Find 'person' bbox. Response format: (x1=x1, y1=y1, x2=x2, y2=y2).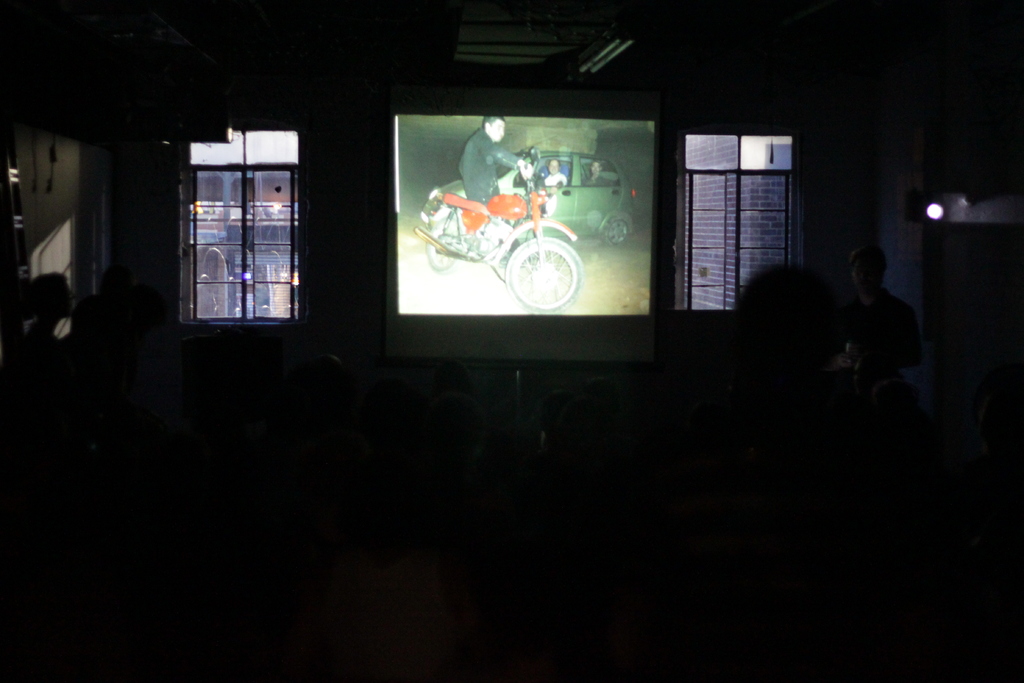
(x1=458, y1=112, x2=534, y2=208).
